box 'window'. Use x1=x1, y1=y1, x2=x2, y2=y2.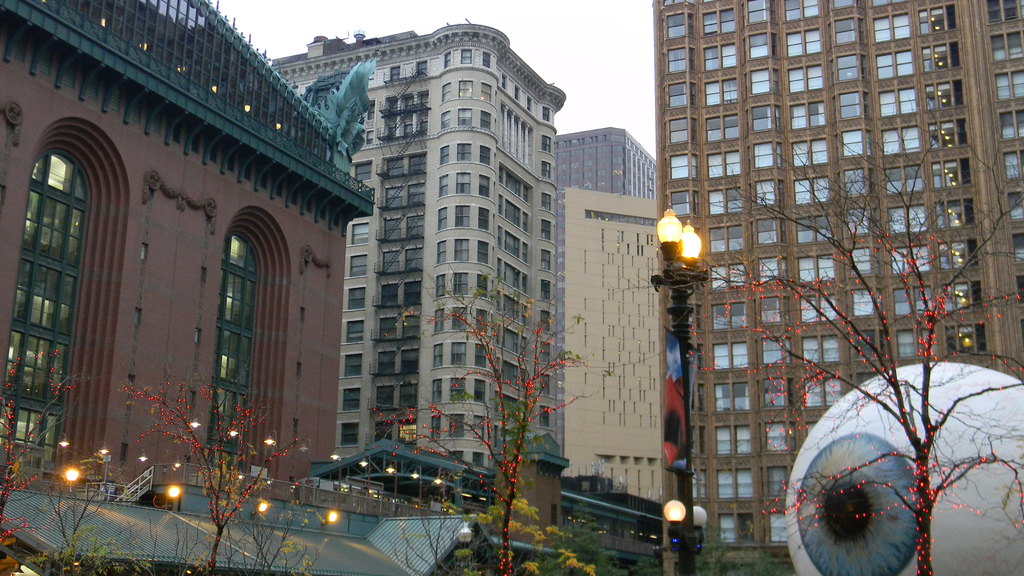
x1=440, y1=81, x2=451, y2=102.
